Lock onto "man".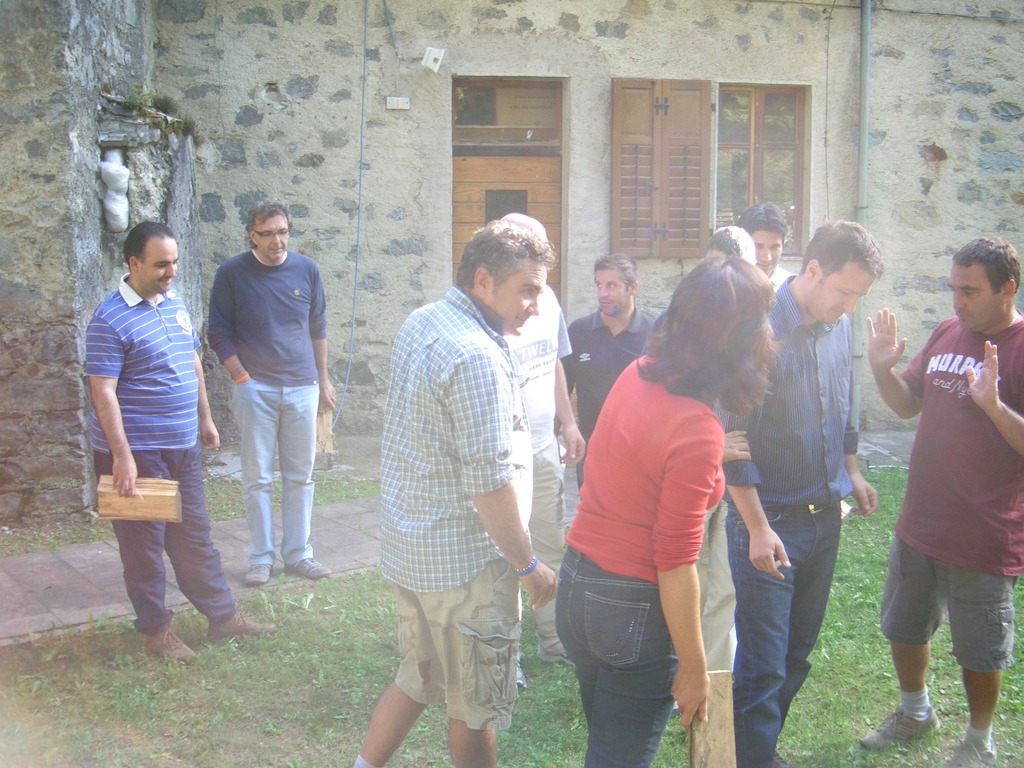
Locked: bbox(705, 222, 734, 667).
